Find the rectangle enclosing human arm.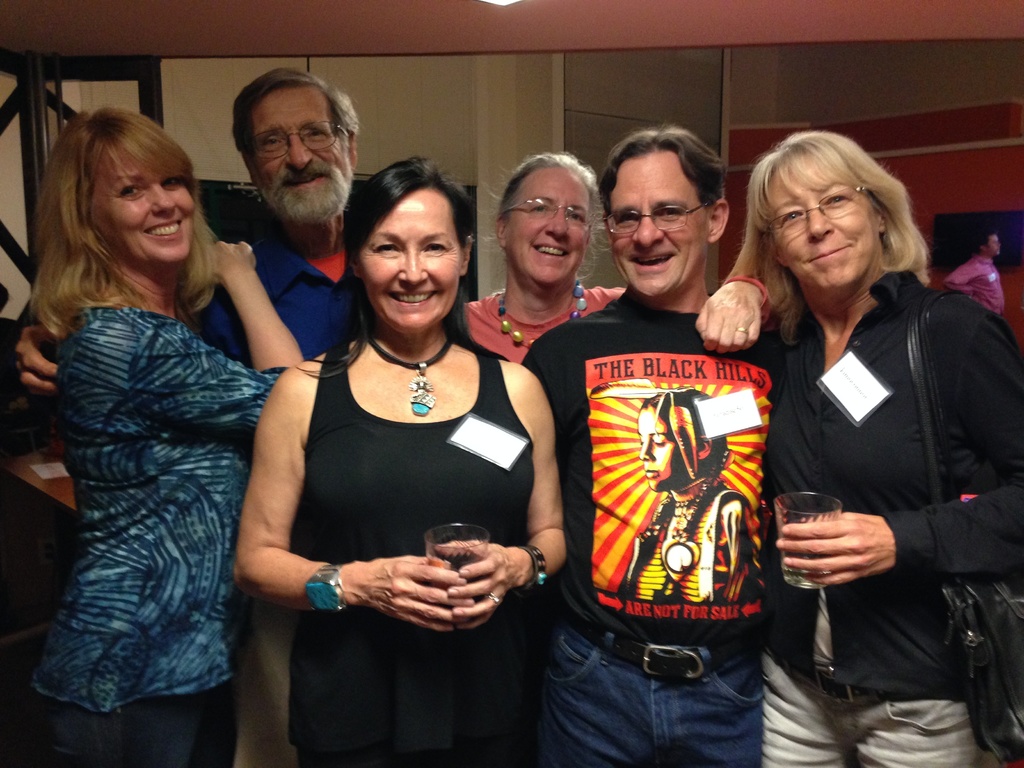
l=8, t=309, r=58, b=401.
